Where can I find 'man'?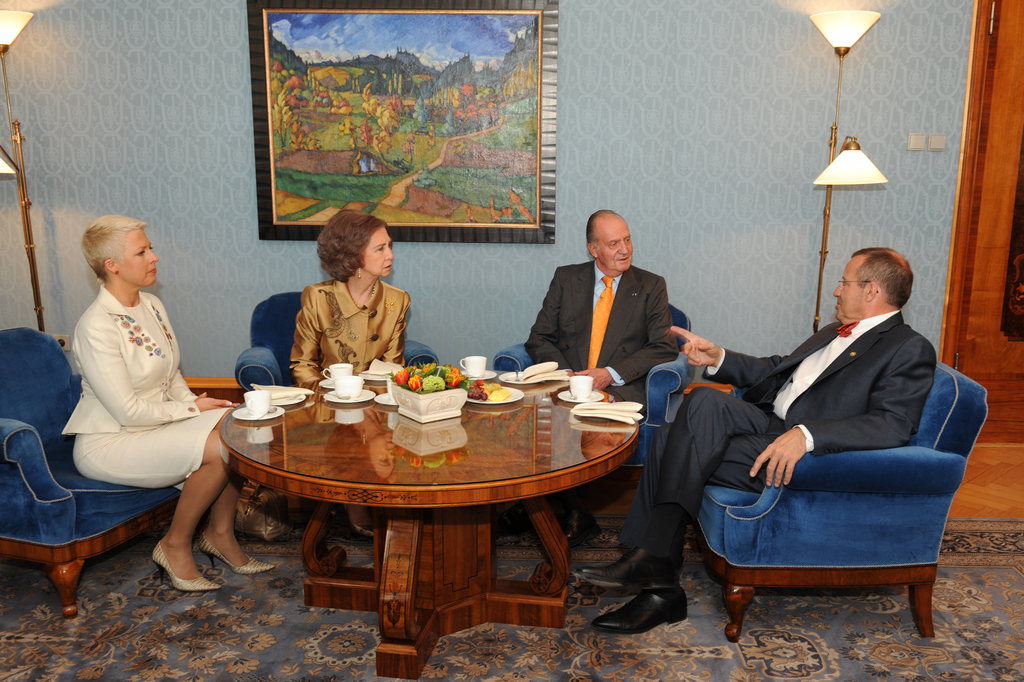
You can find it at {"x1": 522, "y1": 210, "x2": 681, "y2": 546}.
